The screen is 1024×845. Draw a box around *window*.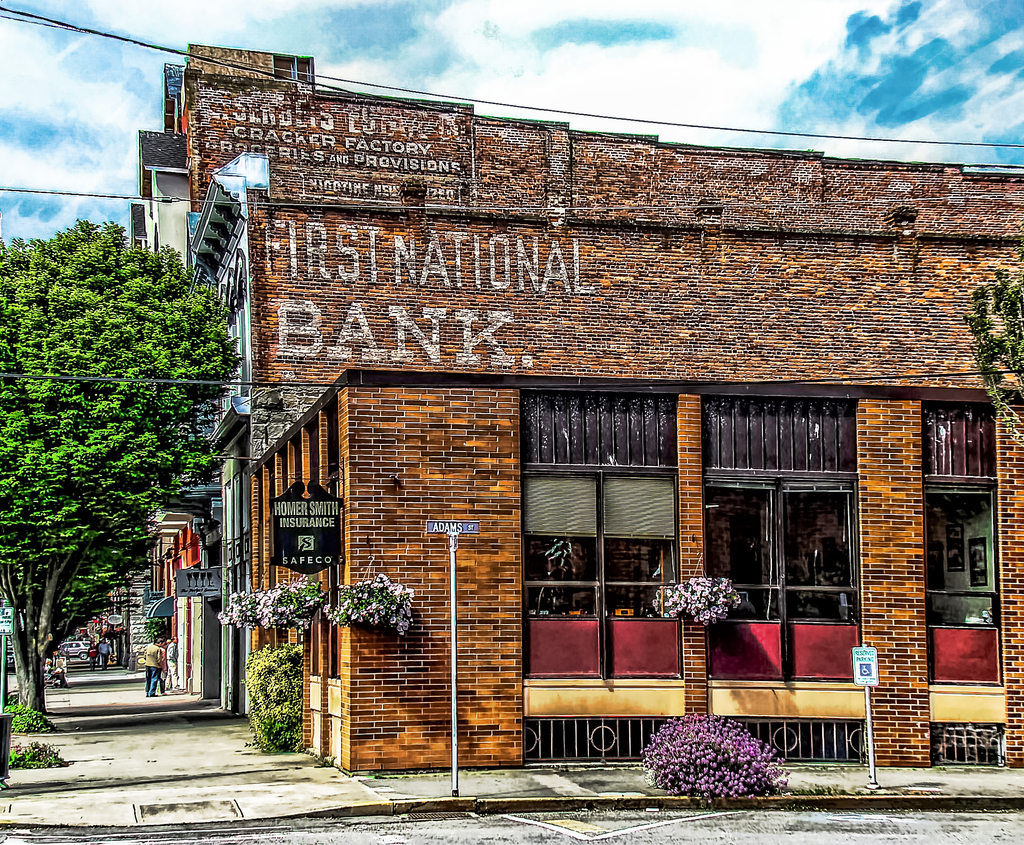
<region>923, 401, 1005, 769</region>.
